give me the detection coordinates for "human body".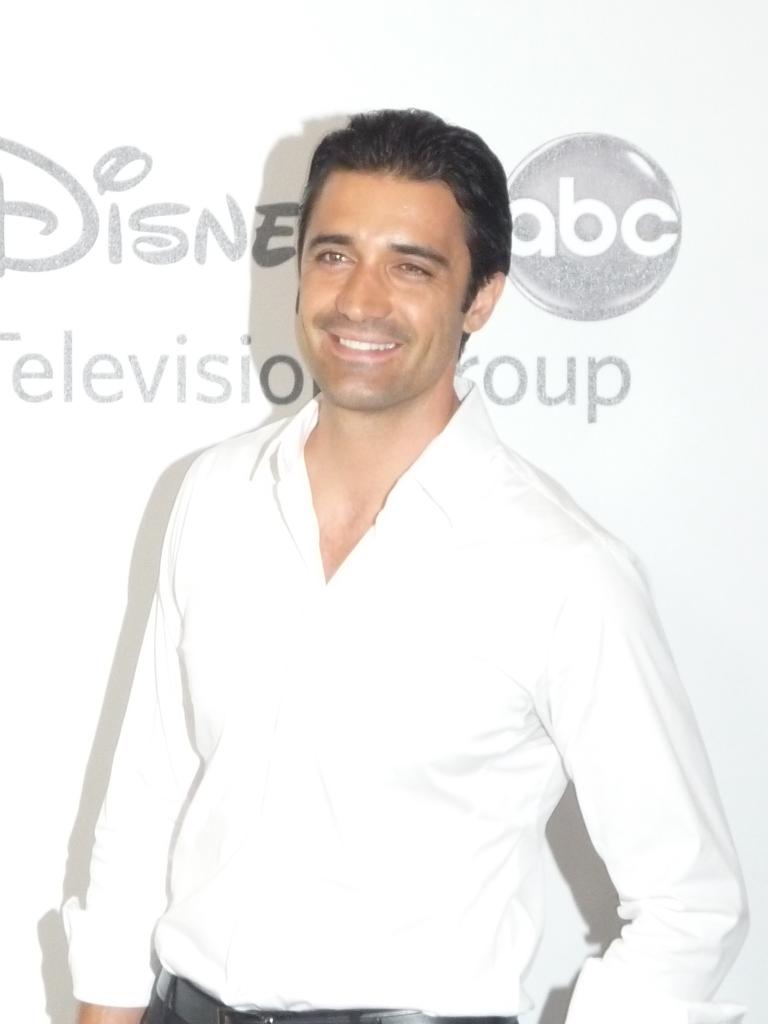
34/102/755/1021.
